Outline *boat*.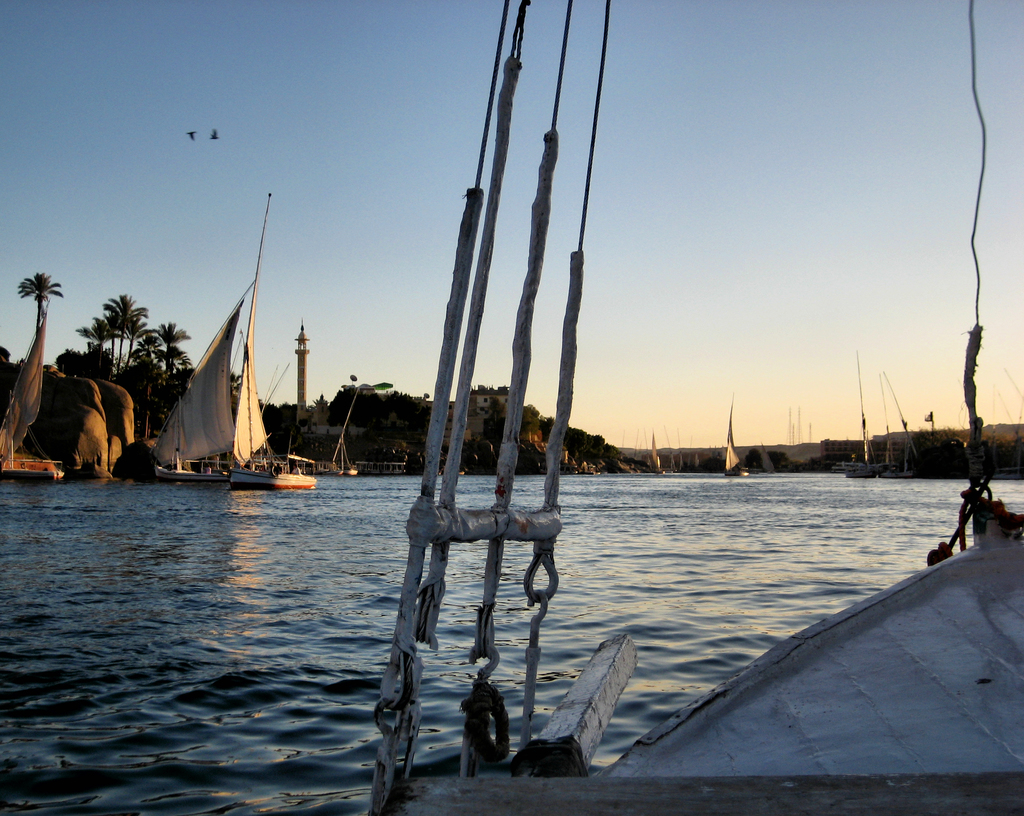
Outline: [left=147, top=185, right=280, bottom=477].
